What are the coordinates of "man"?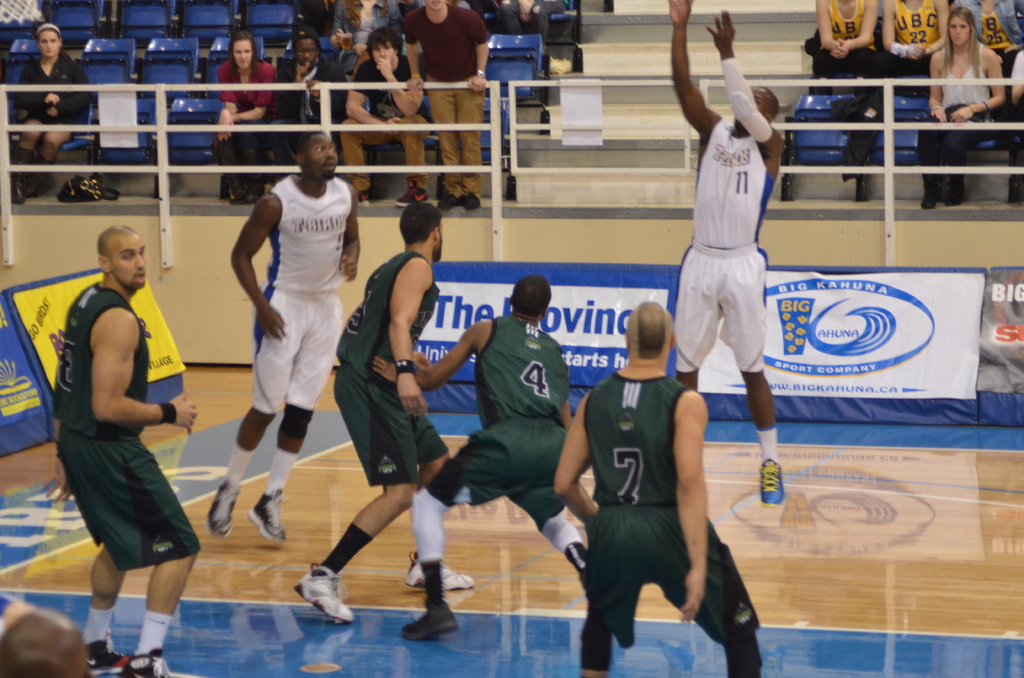
select_region(662, 0, 788, 502).
